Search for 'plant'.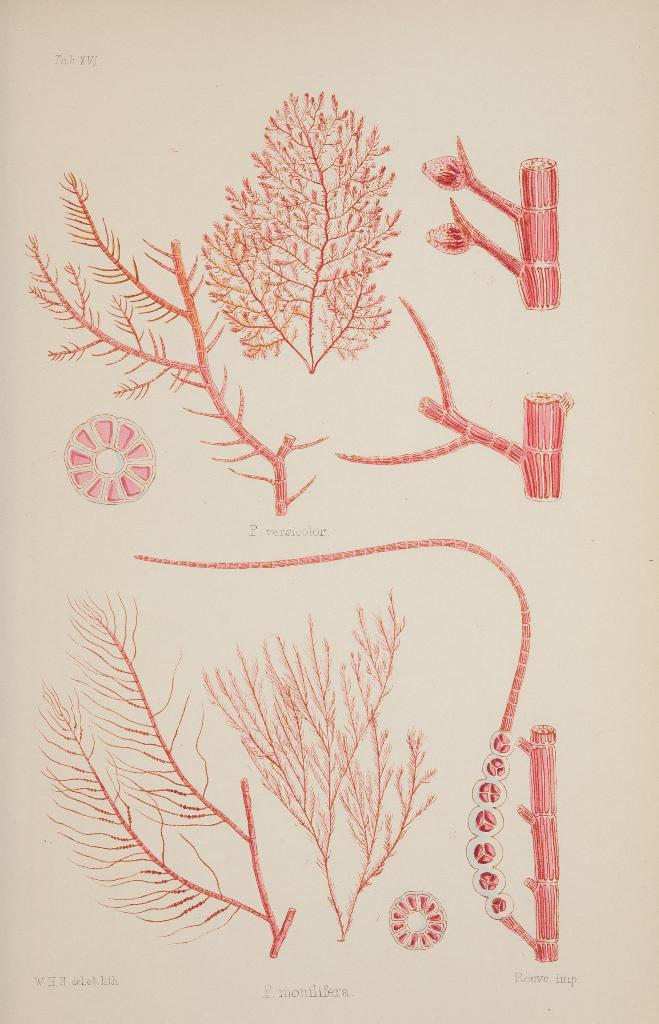
Found at [129, 532, 560, 968].
